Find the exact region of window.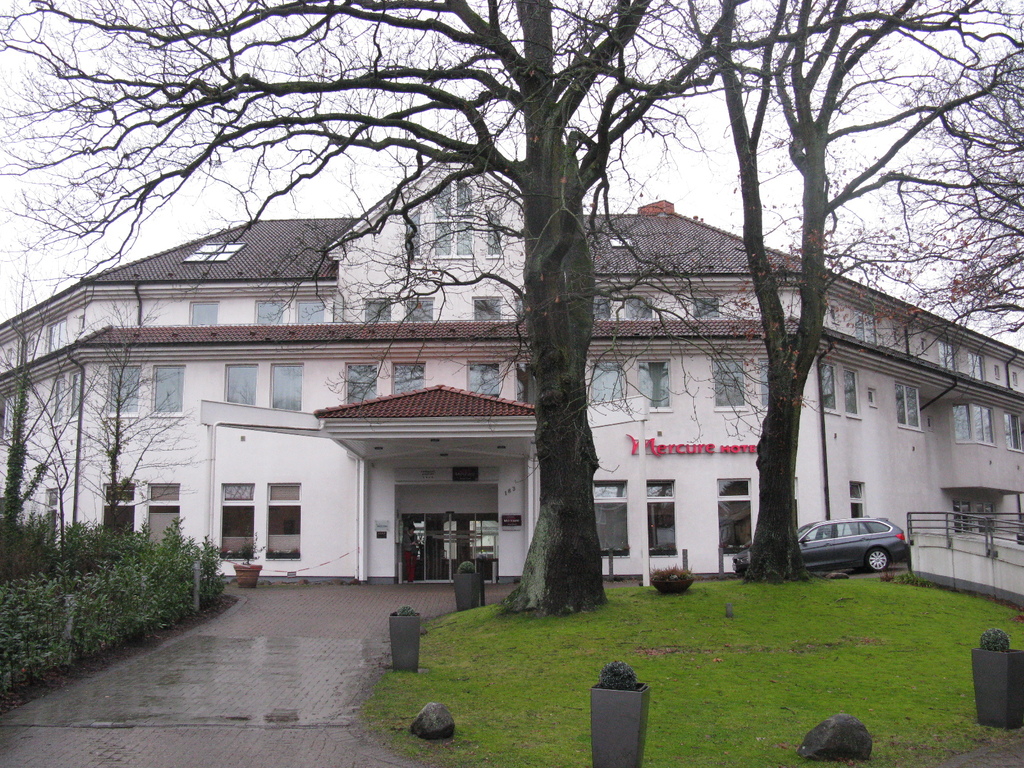
Exact region: (108,367,143,418).
